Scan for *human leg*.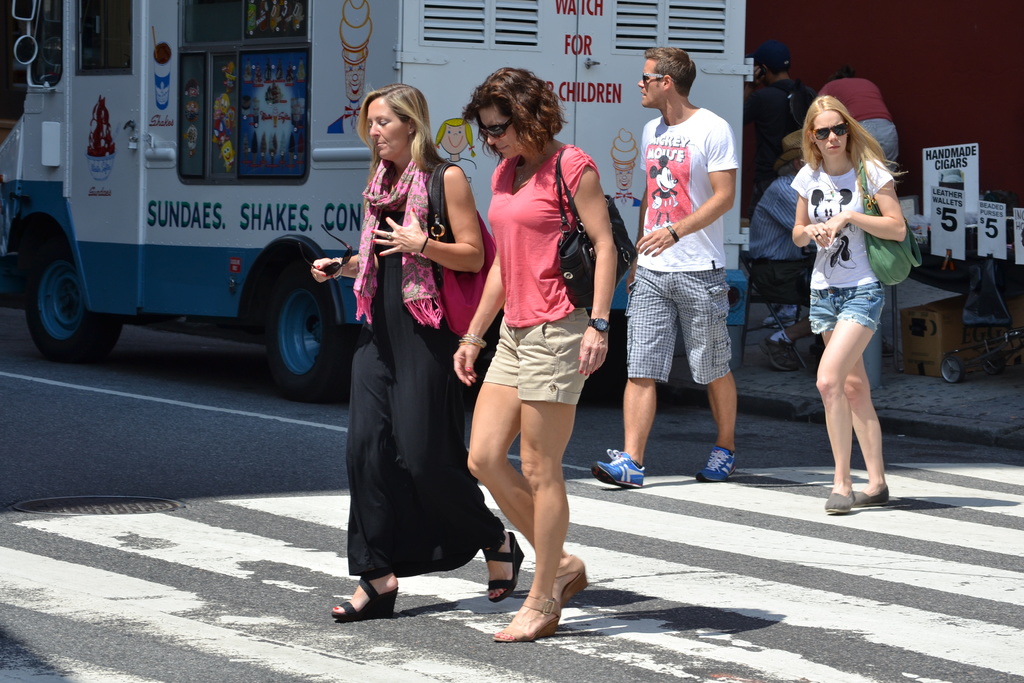
Scan result: 813:283:890:515.
